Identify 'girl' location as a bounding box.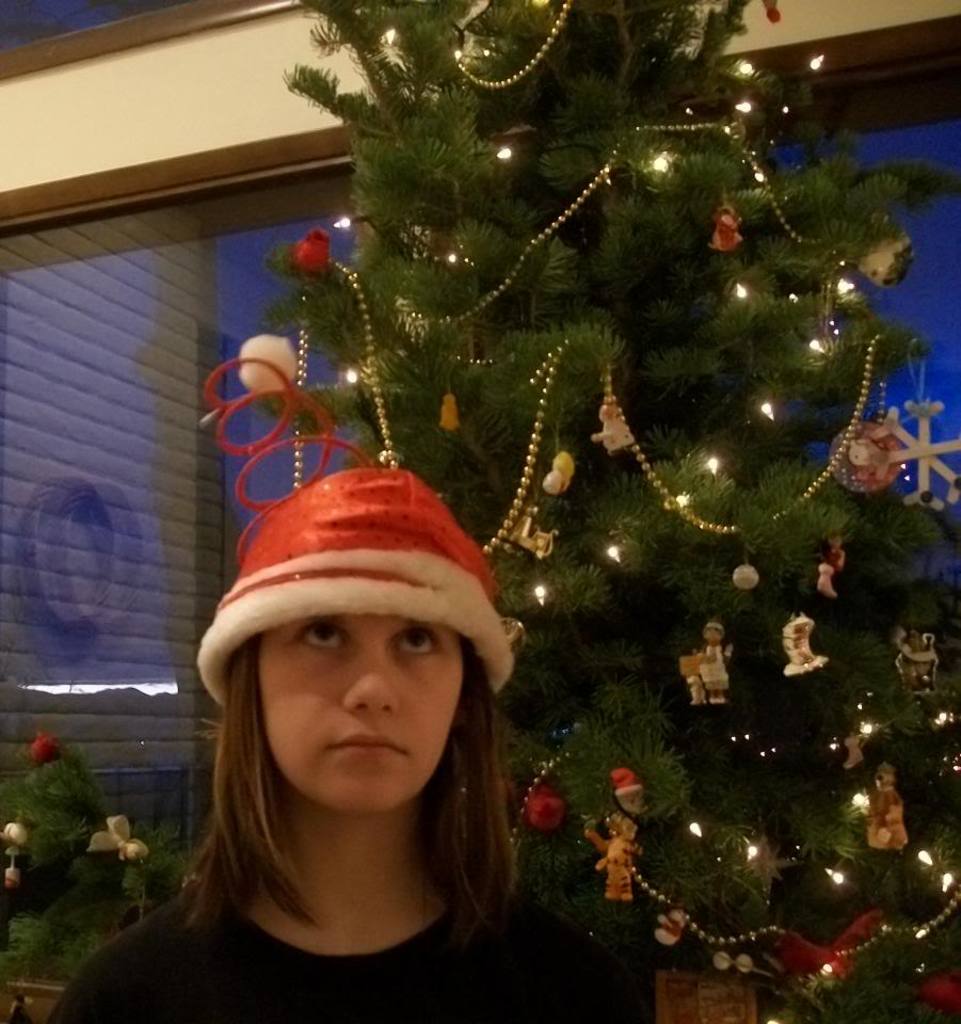
x1=42 y1=464 x2=593 y2=1023.
